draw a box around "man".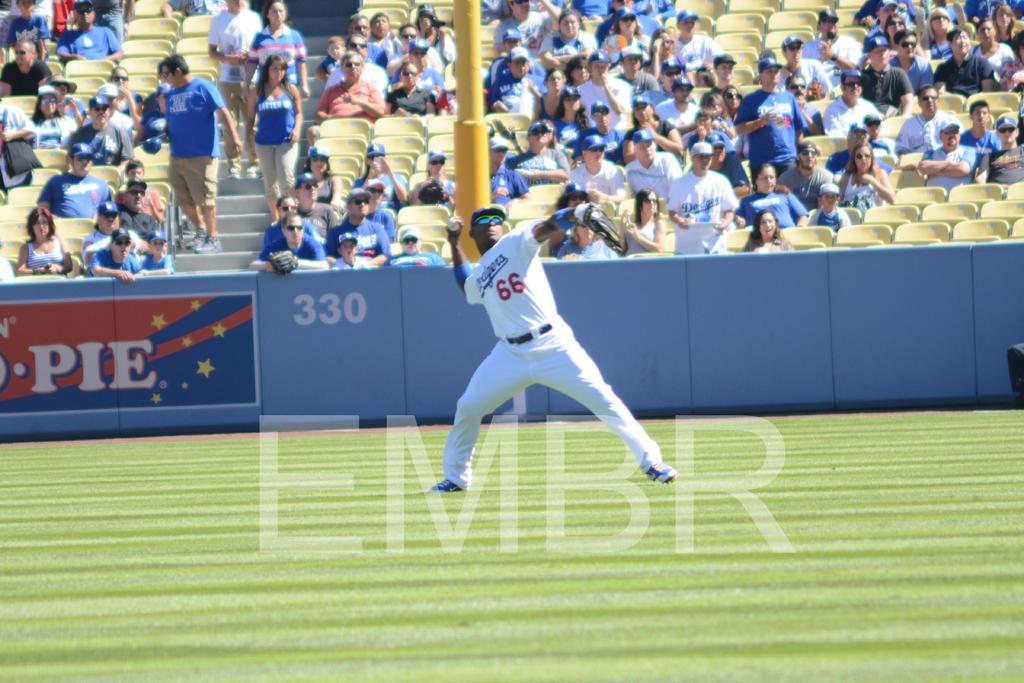
select_region(0, 40, 58, 94).
